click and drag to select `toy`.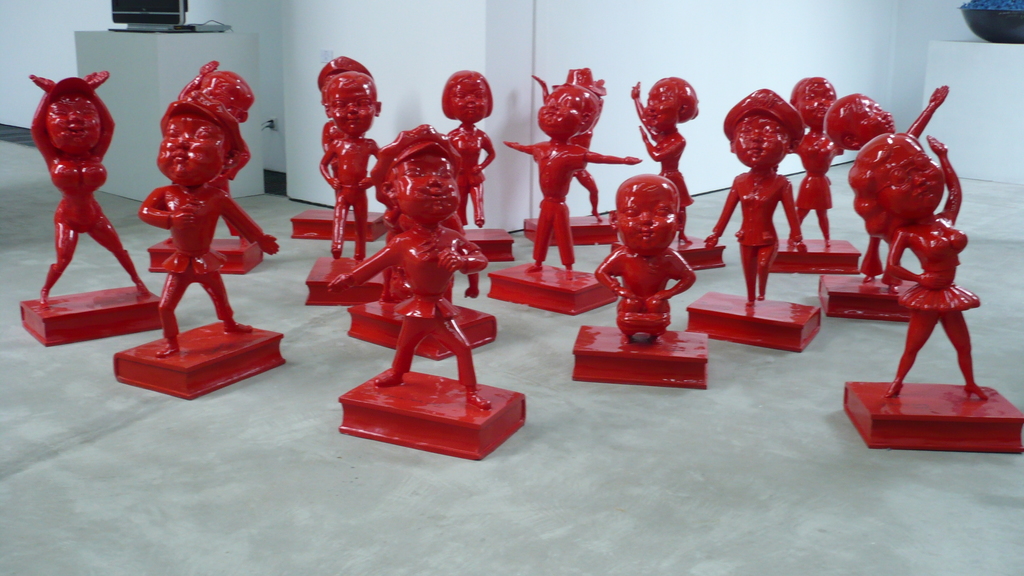
Selection: {"left": 525, "top": 63, "right": 621, "bottom": 247}.
